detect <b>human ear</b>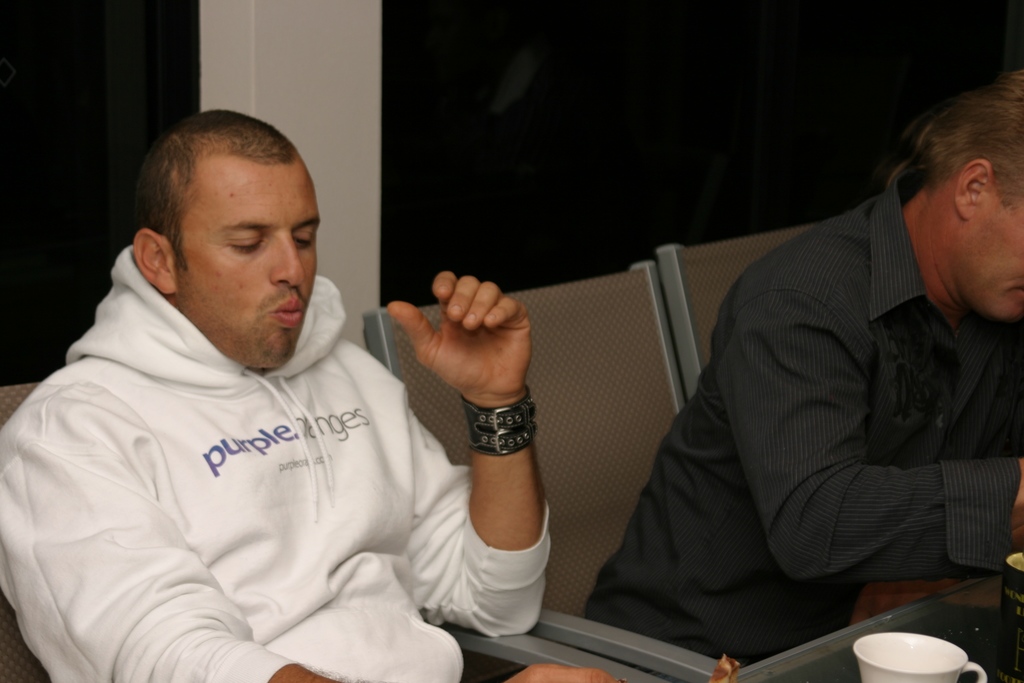
[x1=135, y1=229, x2=172, y2=293]
